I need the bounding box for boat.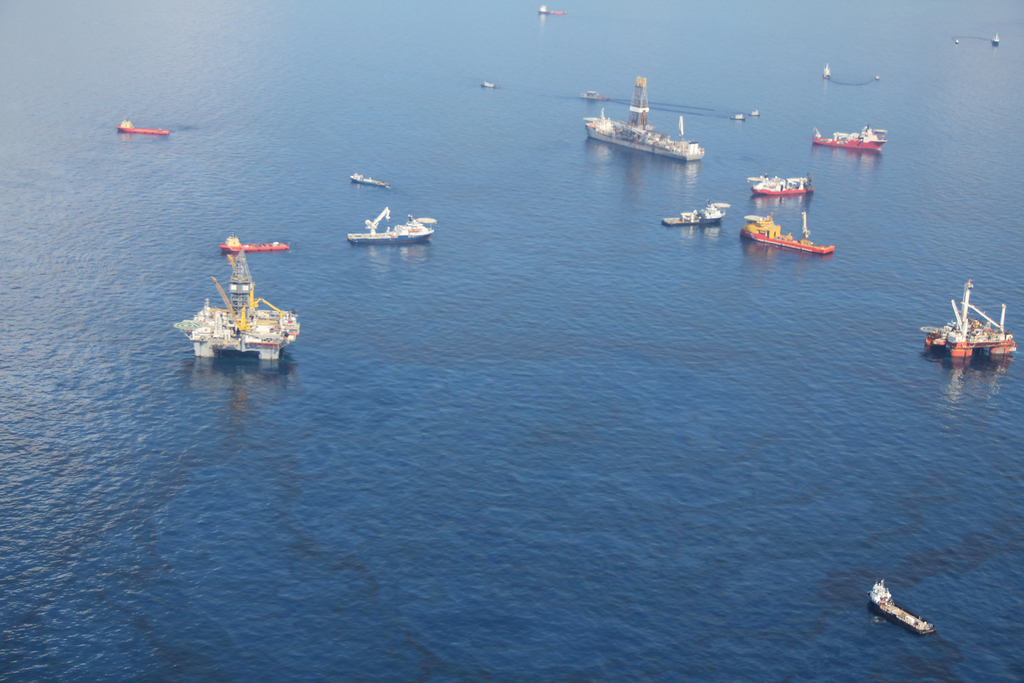
Here it is: [738, 205, 836, 258].
